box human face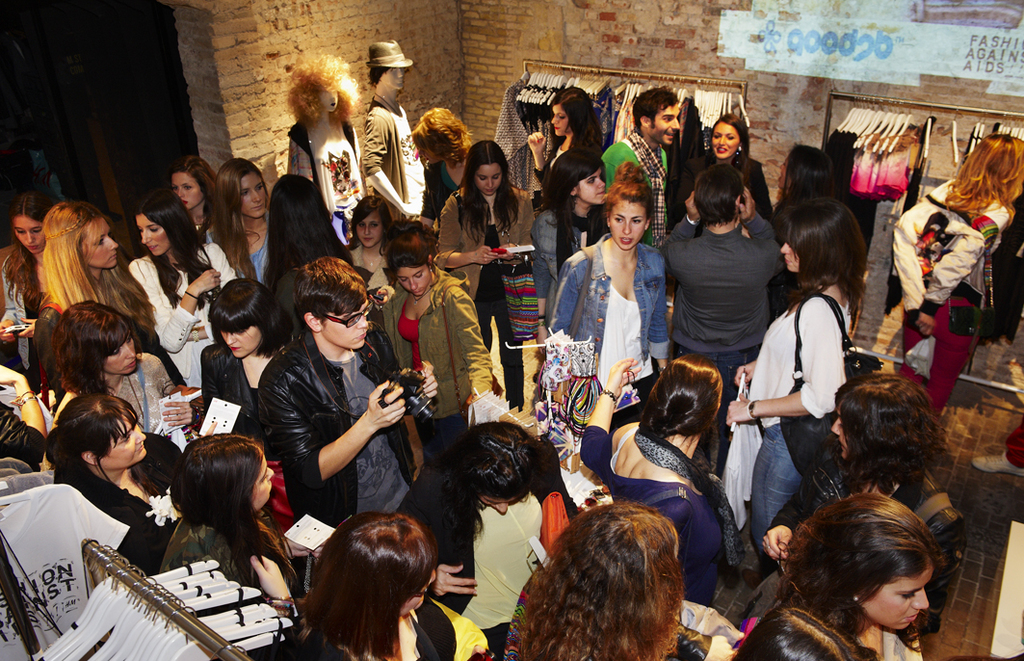
<region>102, 337, 136, 376</region>
